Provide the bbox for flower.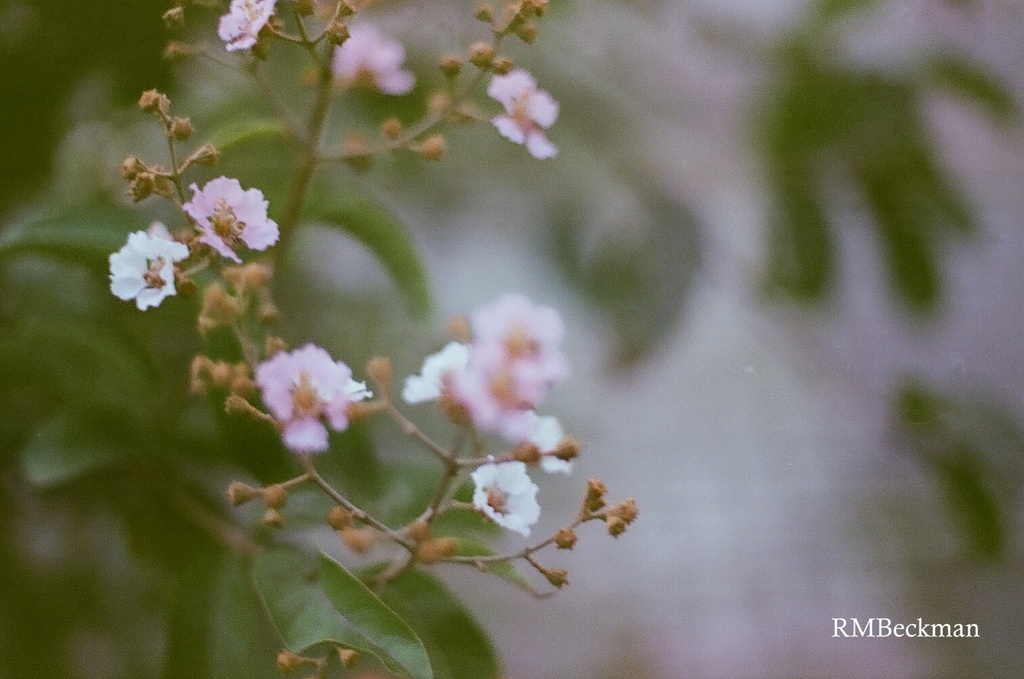
l=104, t=224, r=194, b=309.
